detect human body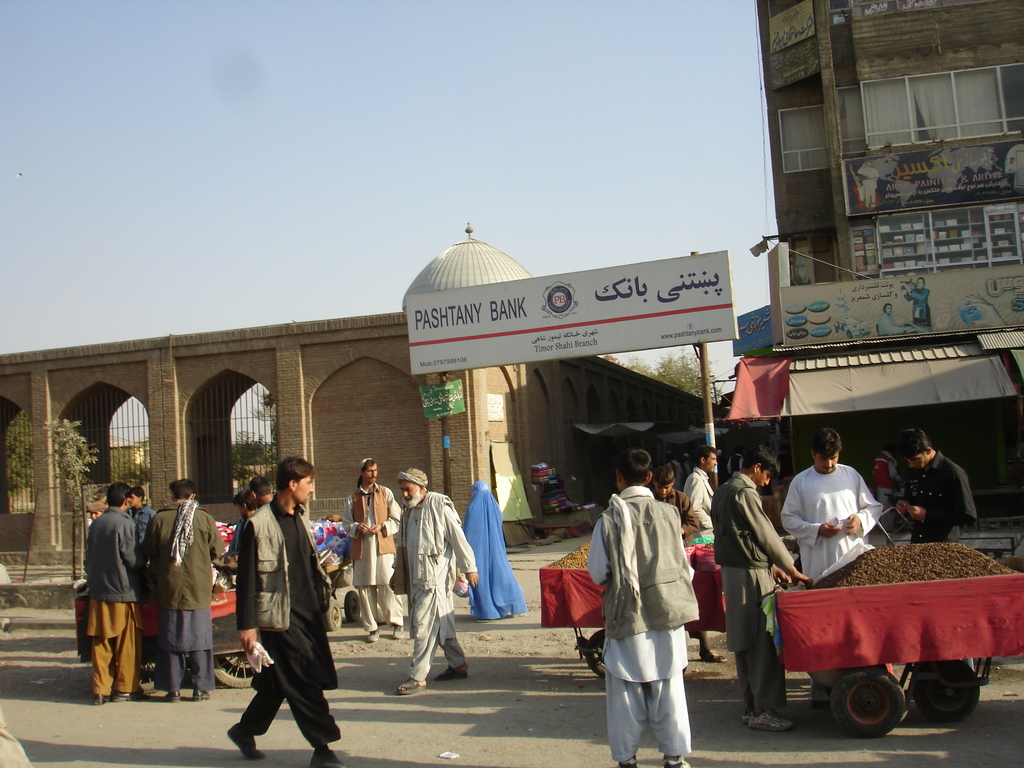
select_region(711, 472, 809, 733)
